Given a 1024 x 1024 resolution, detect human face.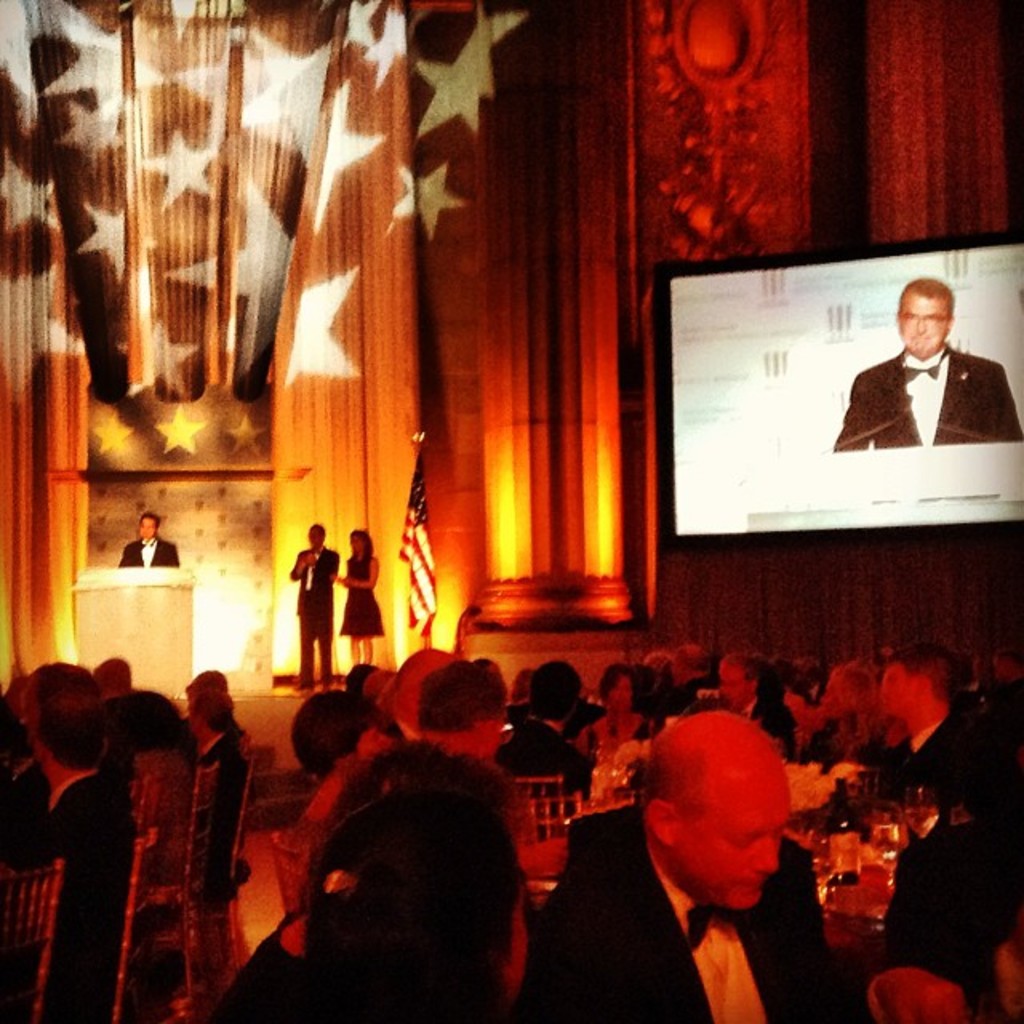
bbox(883, 664, 922, 715).
